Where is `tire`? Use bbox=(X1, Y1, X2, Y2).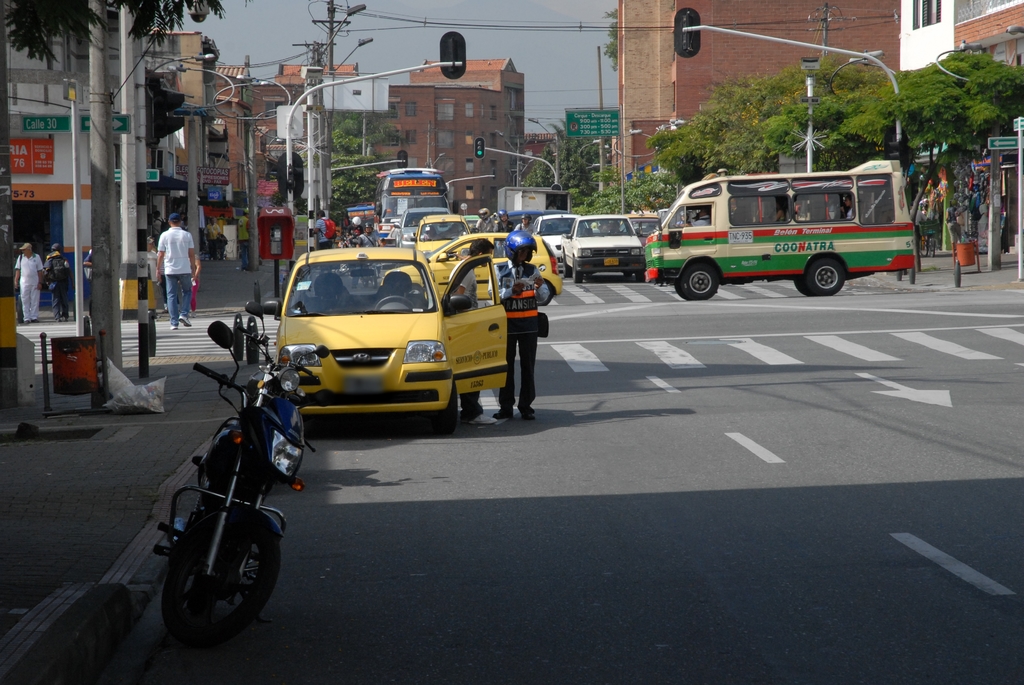
bbox=(636, 272, 644, 281).
